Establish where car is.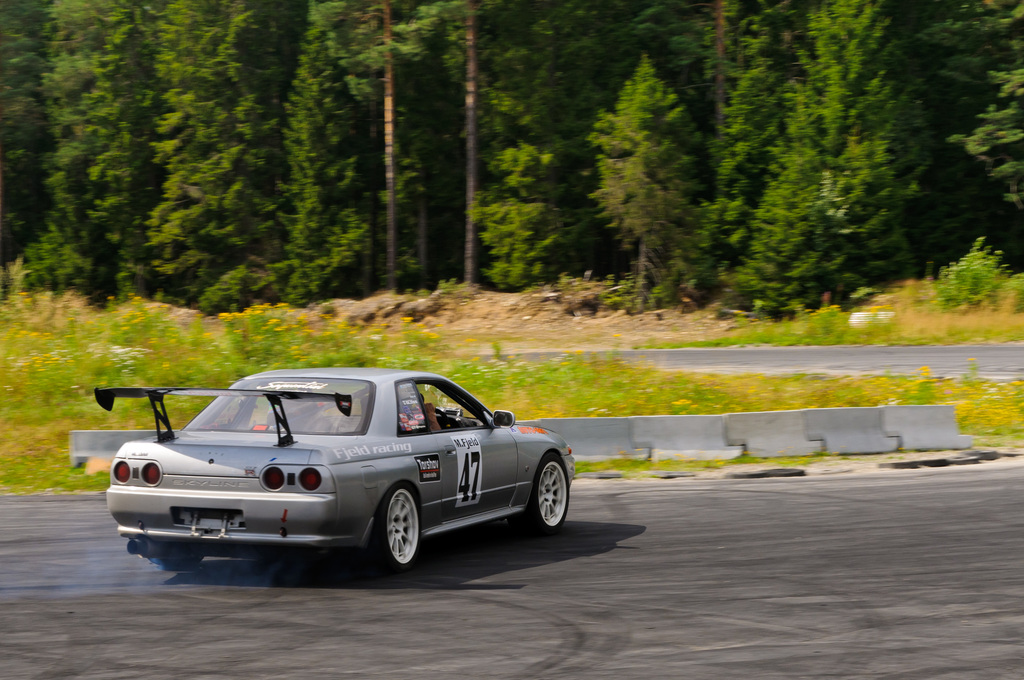
Established at [92, 366, 577, 571].
